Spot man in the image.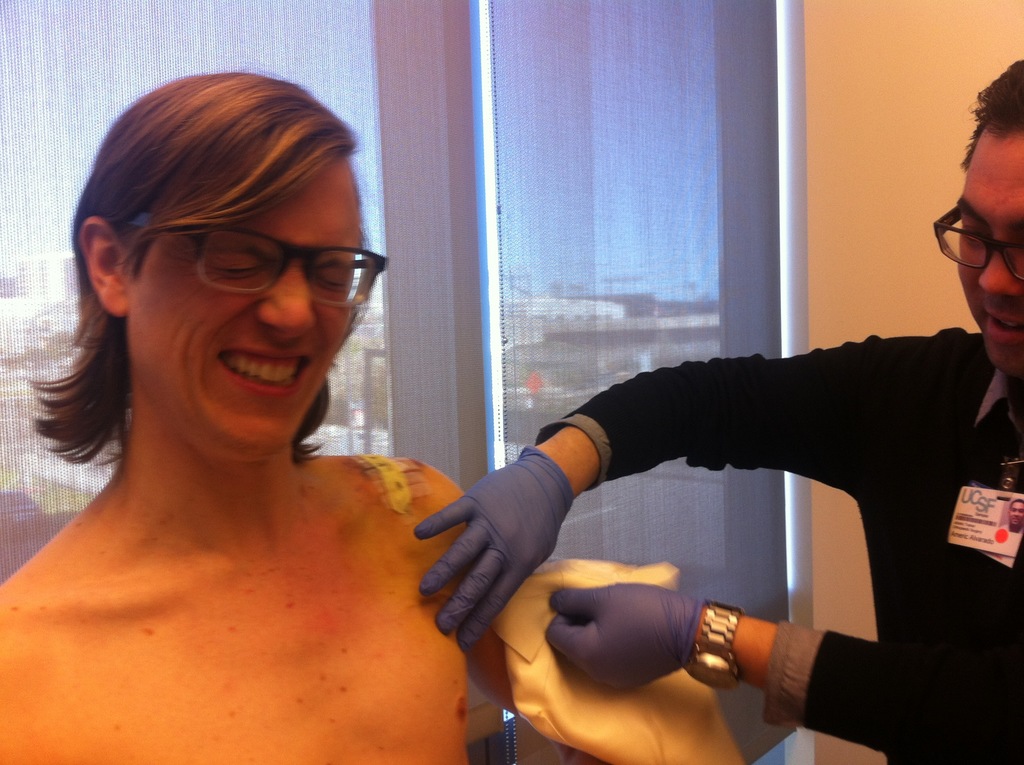
man found at detection(414, 60, 1023, 764).
